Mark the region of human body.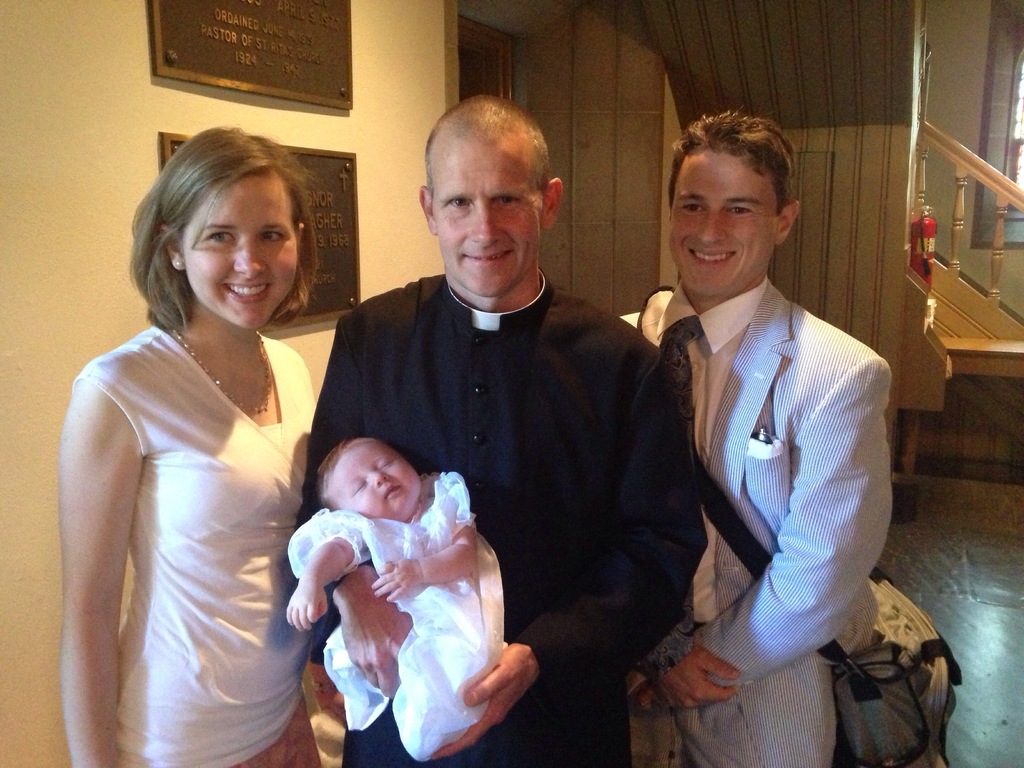
Region: 624:109:892:767.
